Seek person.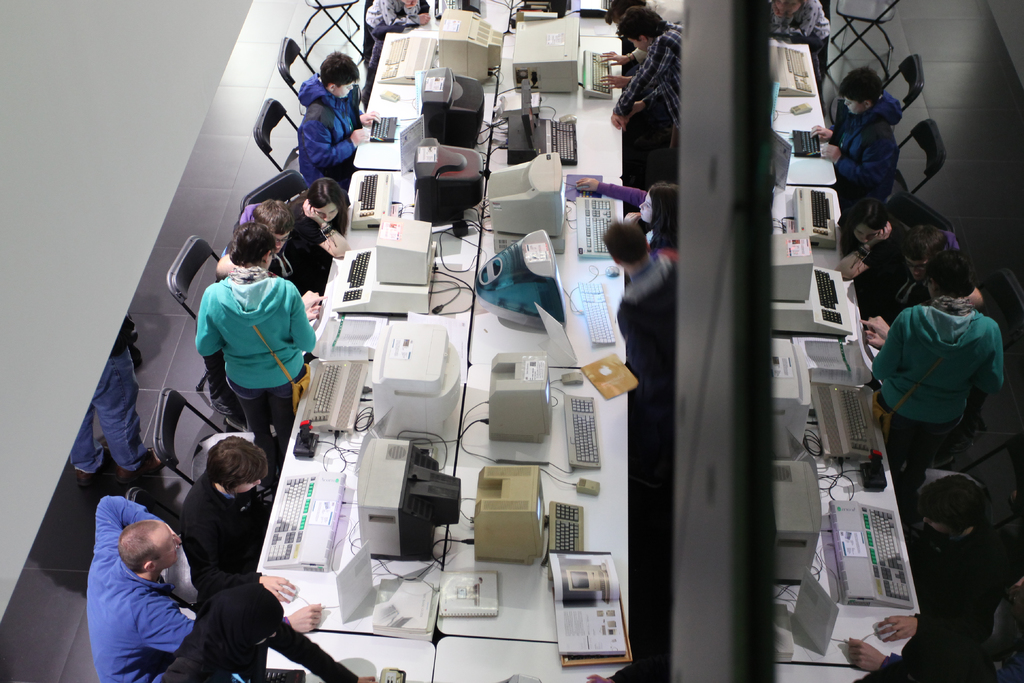
{"left": 575, "top": 169, "right": 691, "bottom": 276}.
